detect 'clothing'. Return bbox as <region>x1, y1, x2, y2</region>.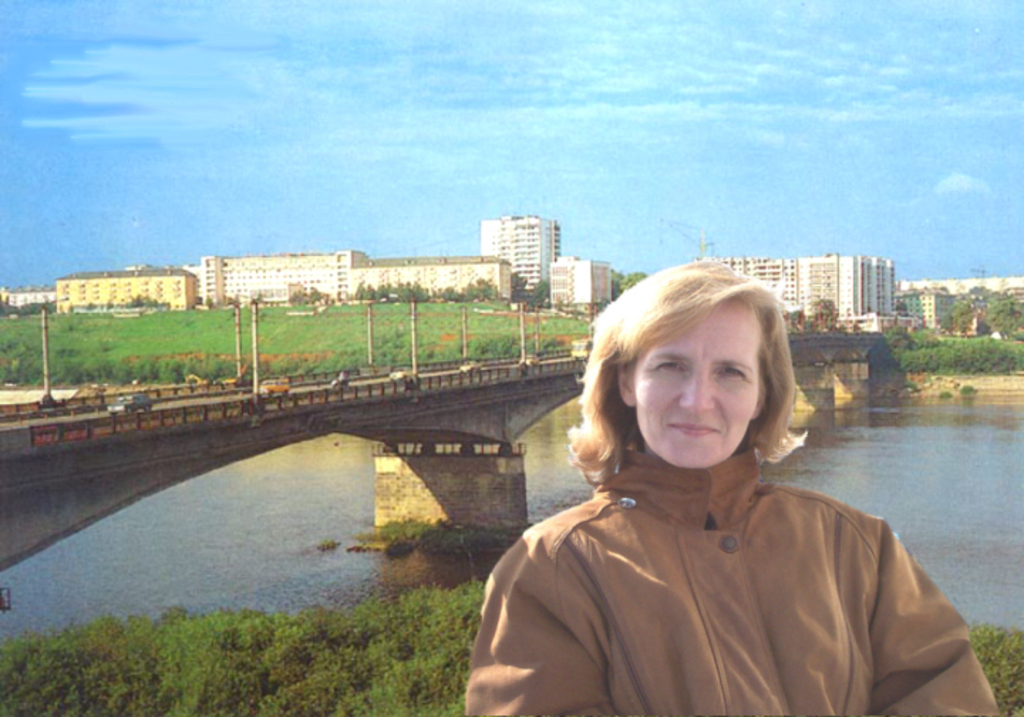
<region>471, 384, 976, 701</region>.
